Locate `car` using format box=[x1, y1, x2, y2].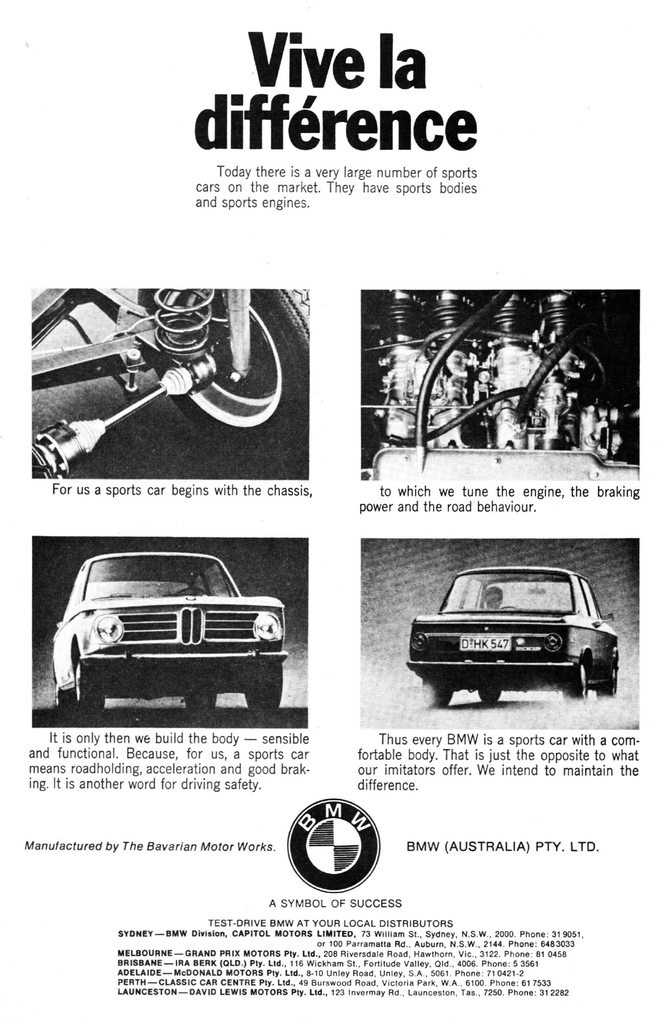
box=[52, 550, 289, 715].
